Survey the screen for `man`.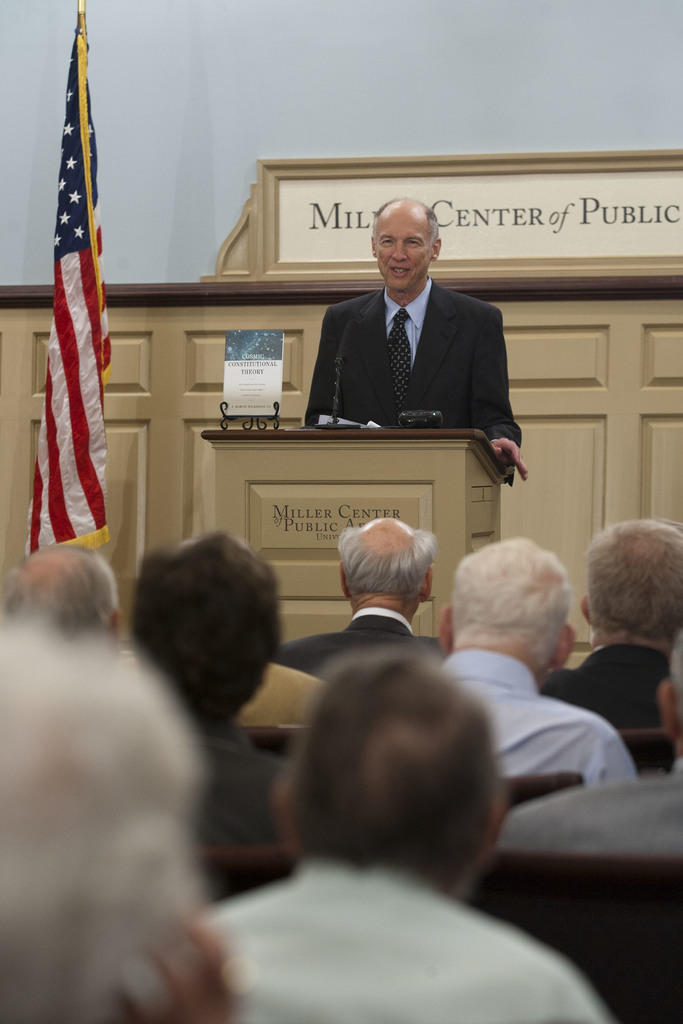
Survey found: {"x1": 131, "y1": 532, "x2": 286, "y2": 845}.
